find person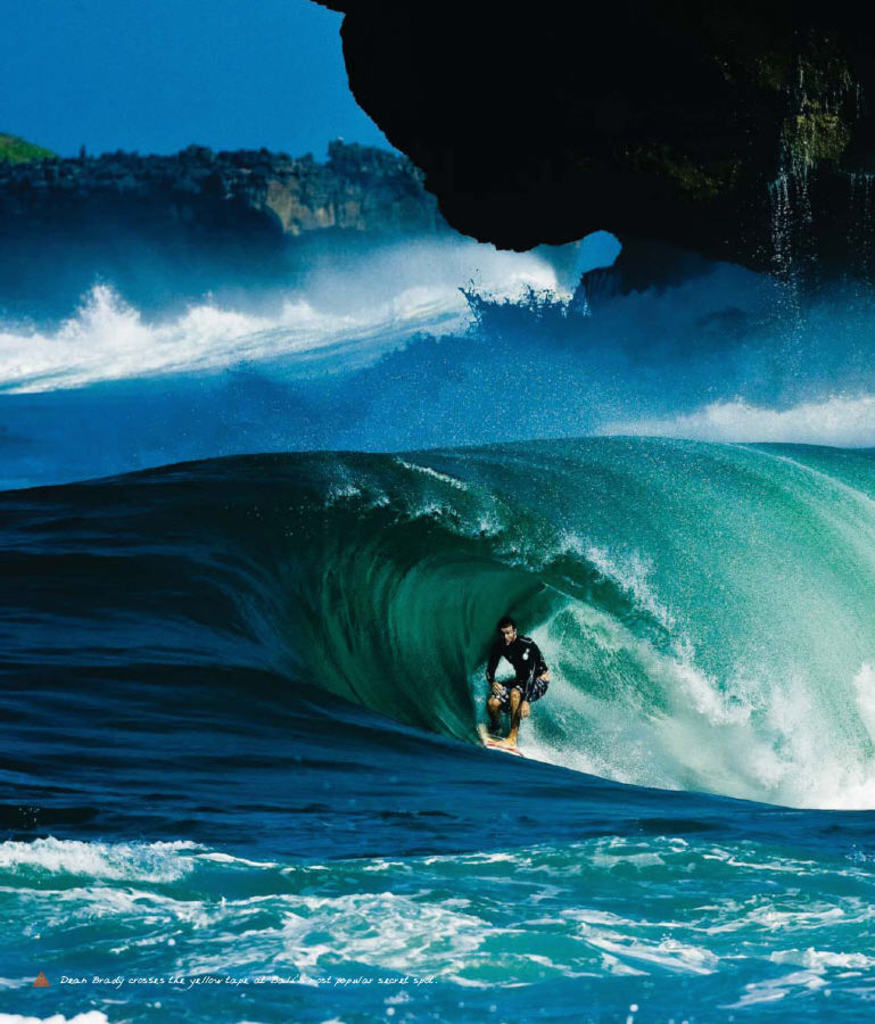
<box>486,600,553,751</box>
